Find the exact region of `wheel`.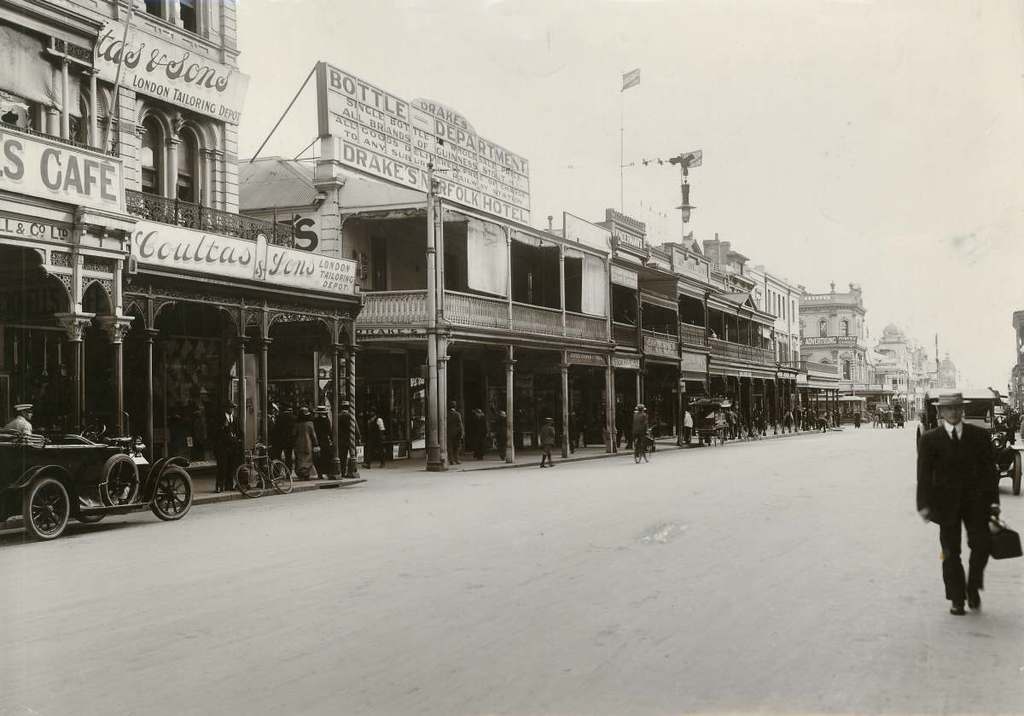
Exact region: (left=271, top=459, right=291, bottom=493).
